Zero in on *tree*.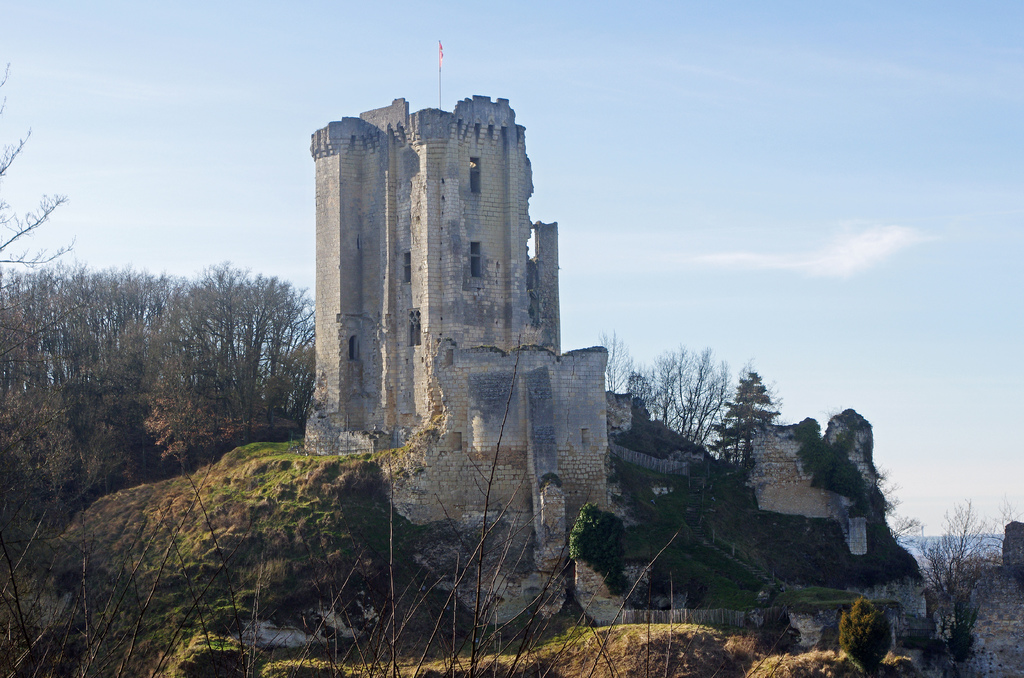
Zeroed in: Rect(712, 357, 793, 467).
